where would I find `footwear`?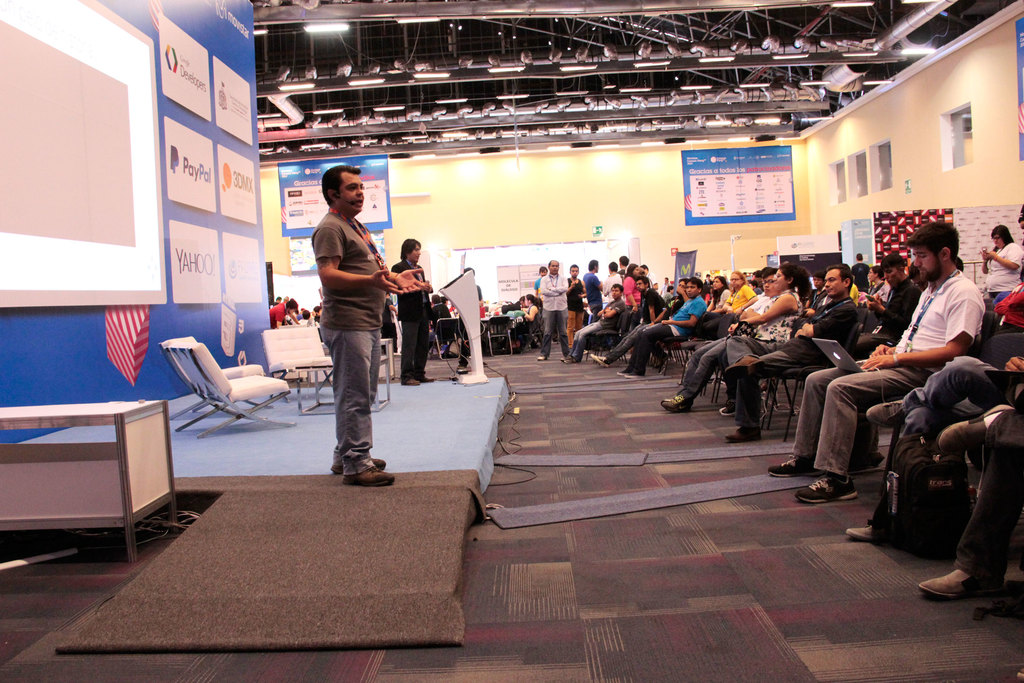
At box=[918, 563, 982, 605].
